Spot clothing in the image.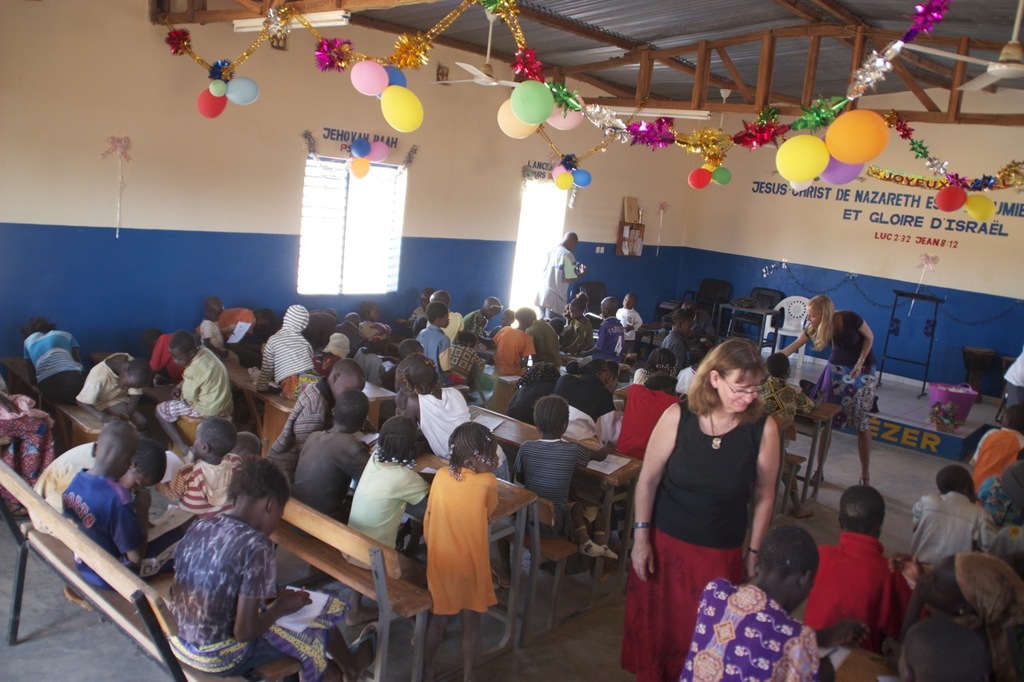
clothing found at select_region(29, 440, 96, 540).
